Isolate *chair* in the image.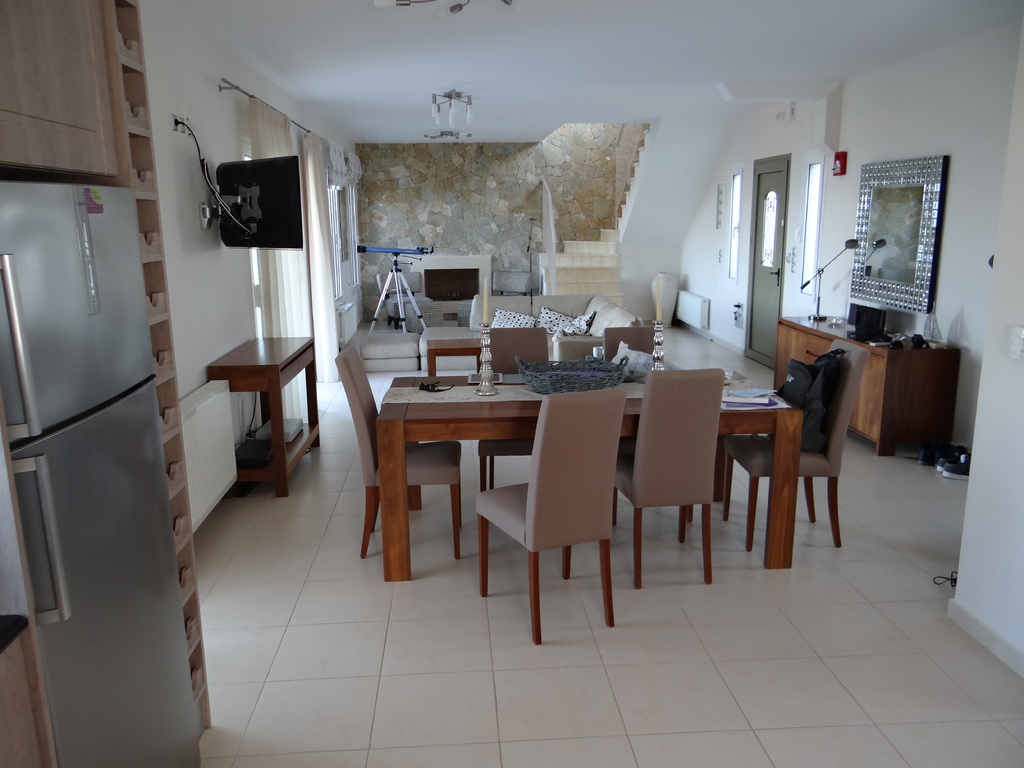
Isolated region: x1=613 y1=367 x2=730 y2=584.
